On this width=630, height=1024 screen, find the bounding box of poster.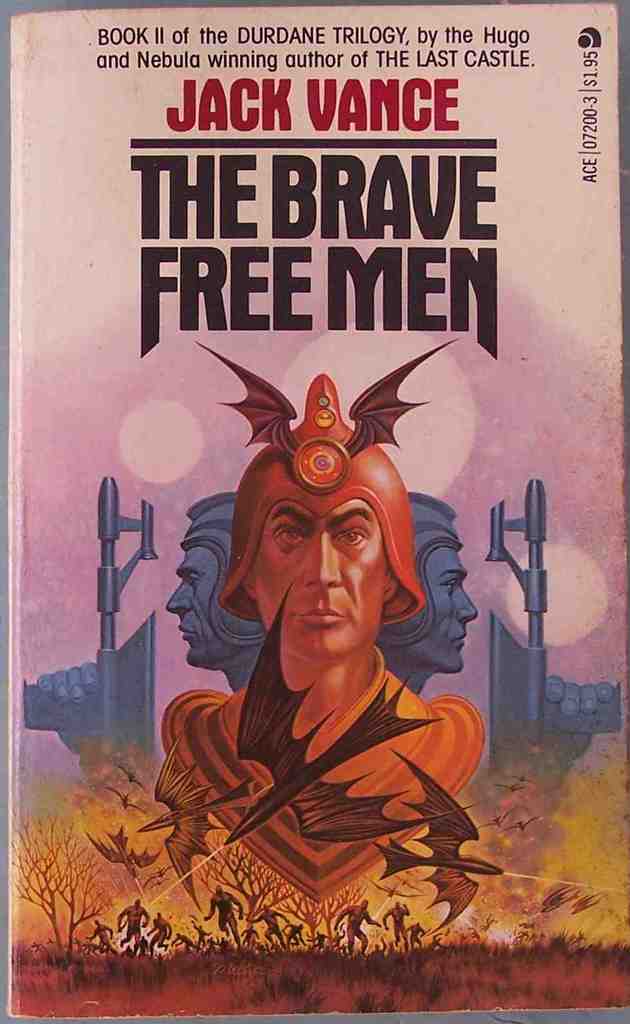
Bounding box: bbox(0, 3, 627, 1019).
